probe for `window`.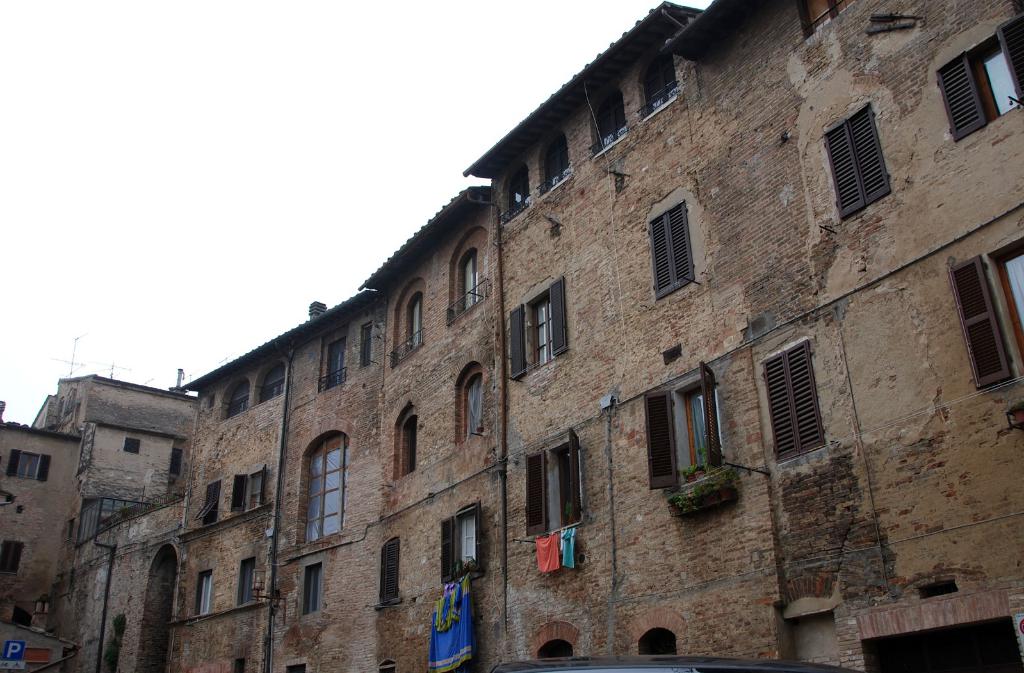
Probe result: bbox(0, 540, 20, 580).
